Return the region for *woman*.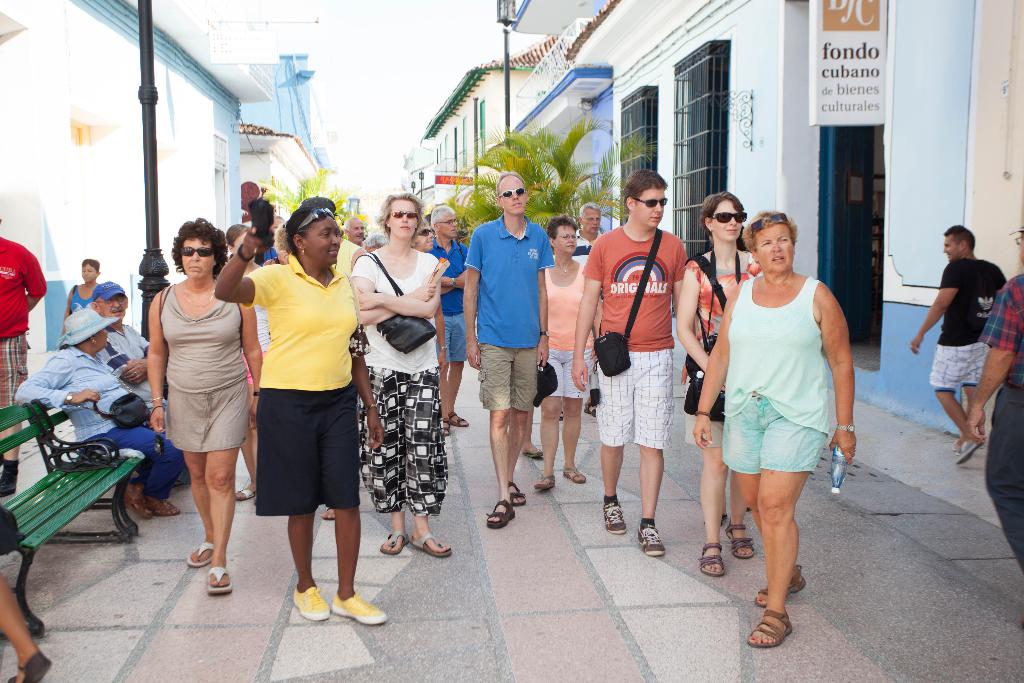
select_region(695, 210, 857, 648).
